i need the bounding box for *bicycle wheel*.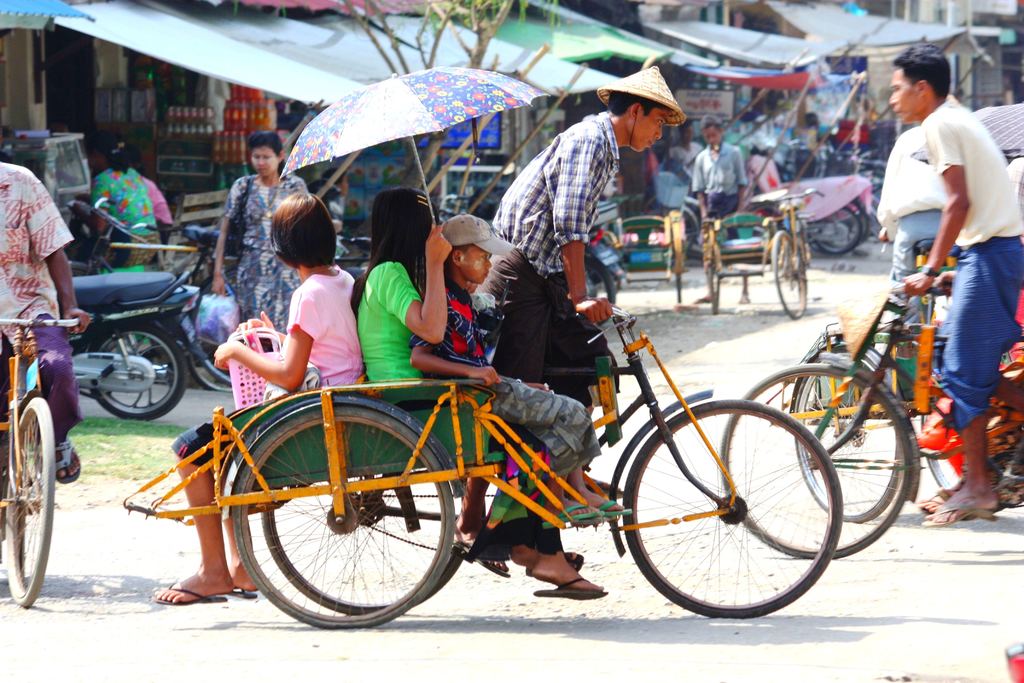
Here it is: bbox(721, 357, 919, 559).
